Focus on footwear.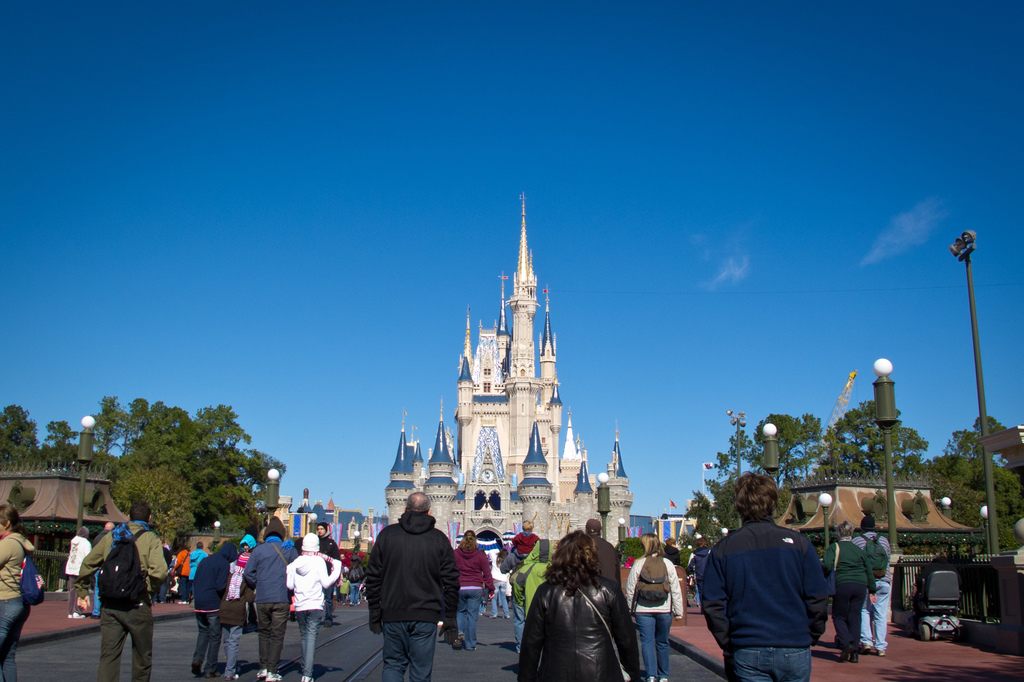
Focused at bbox(255, 670, 268, 676).
